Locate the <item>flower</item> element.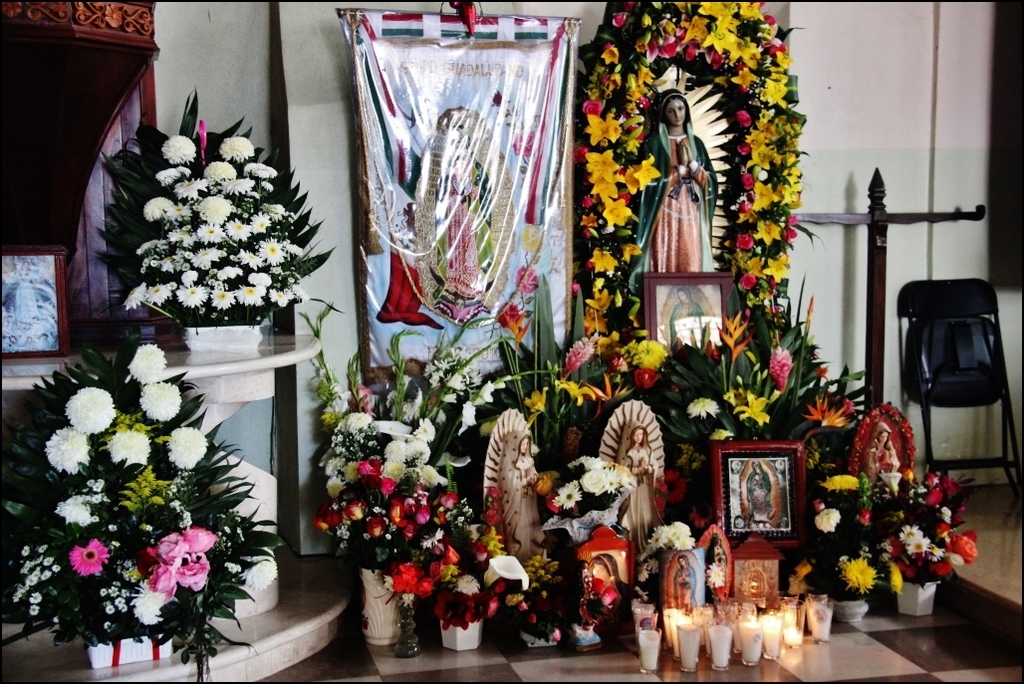
Element bbox: box=[221, 128, 253, 163].
